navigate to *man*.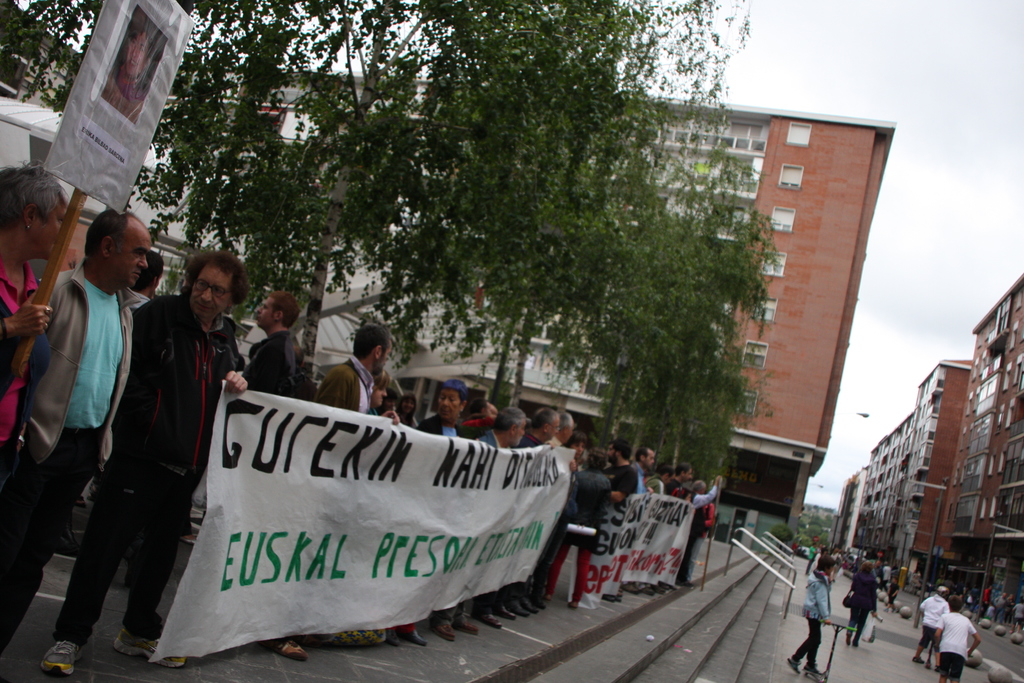
Navigation target: bbox(626, 451, 655, 504).
